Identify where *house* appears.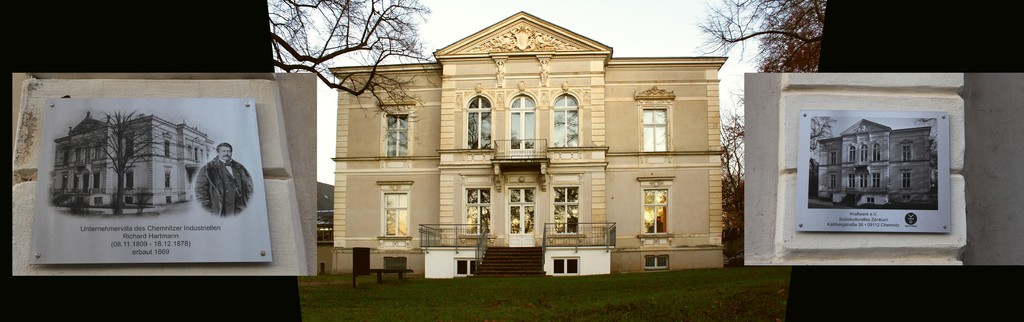
Appears at <bbox>51, 109, 220, 223</bbox>.
